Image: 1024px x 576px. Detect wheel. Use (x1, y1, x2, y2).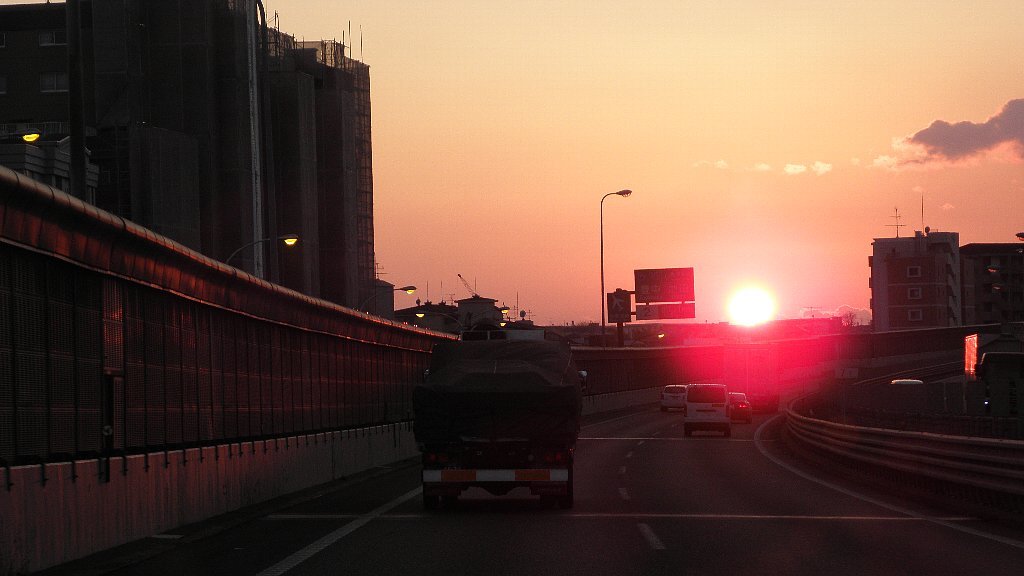
(723, 430, 731, 440).
